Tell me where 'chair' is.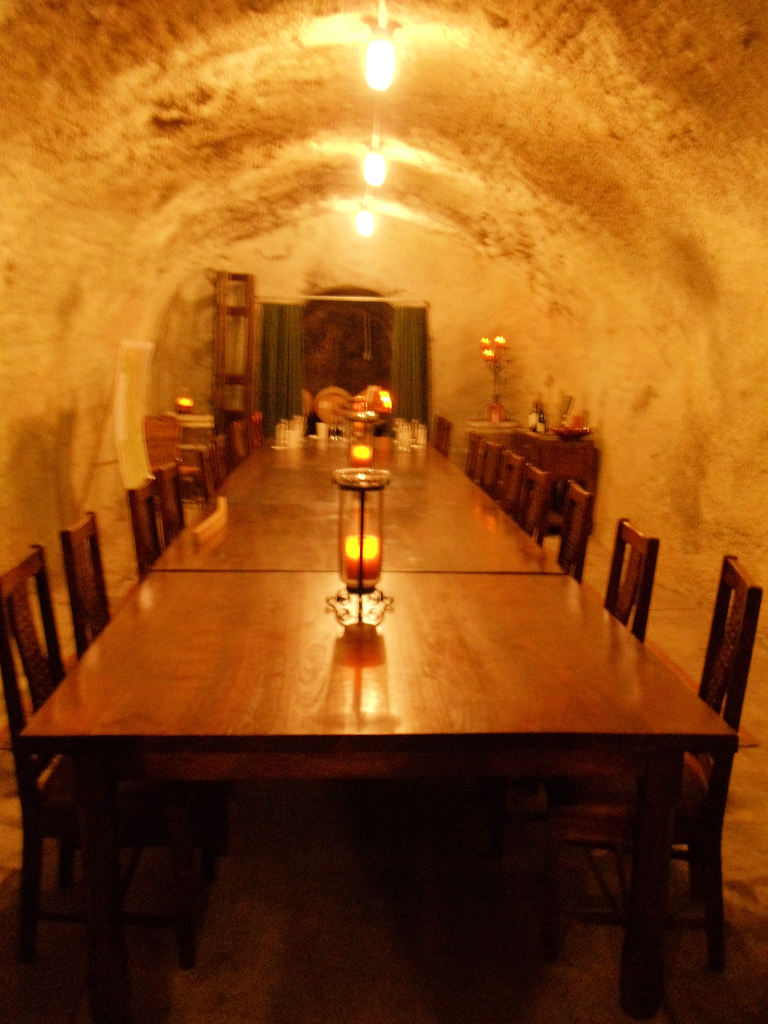
'chair' is at region(596, 513, 660, 643).
